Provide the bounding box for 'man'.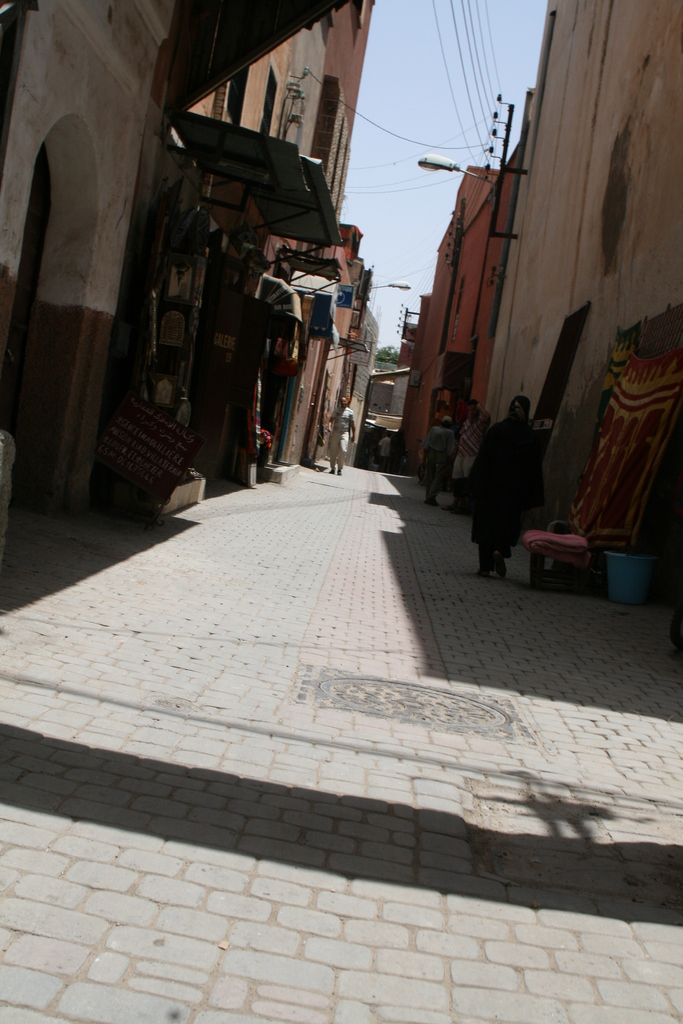
{"x1": 325, "y1": 394, "x2": 357, "y2": 482}.
